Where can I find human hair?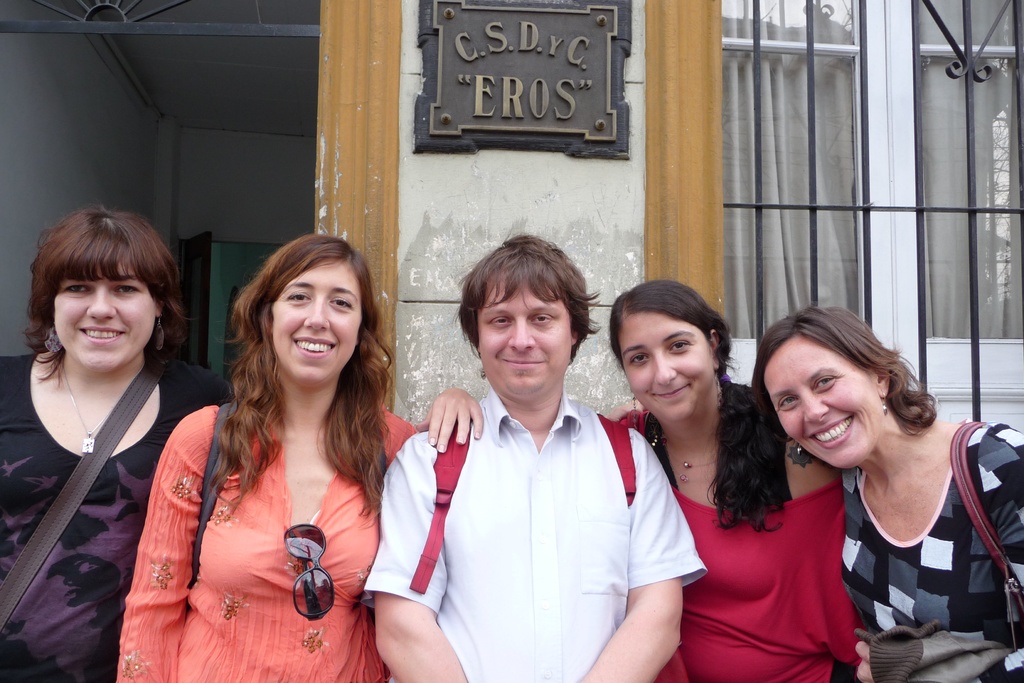
You can find it at 452,230,598,368.
